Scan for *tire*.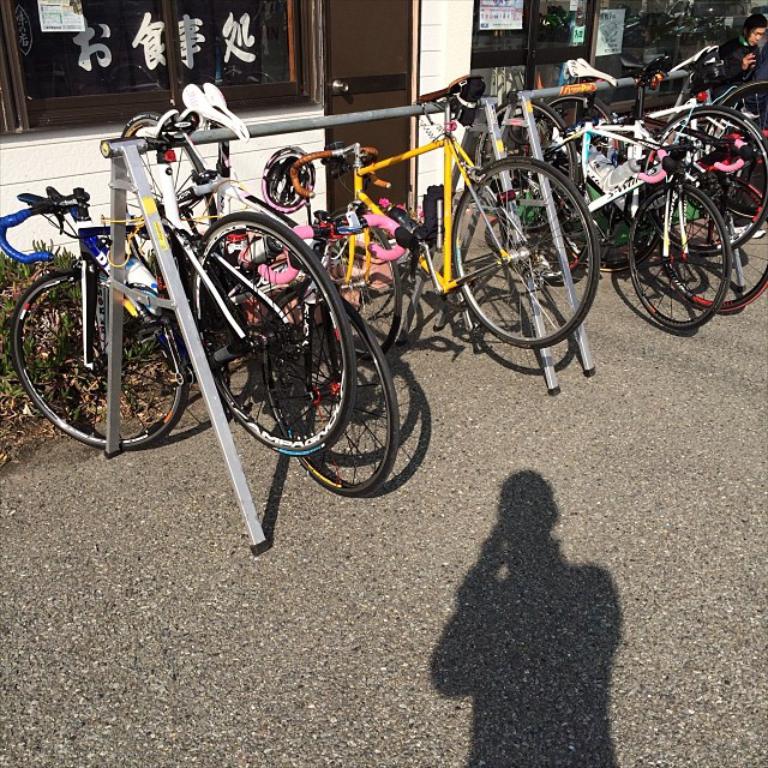
Scan result: 641, 104, 767, 254.
